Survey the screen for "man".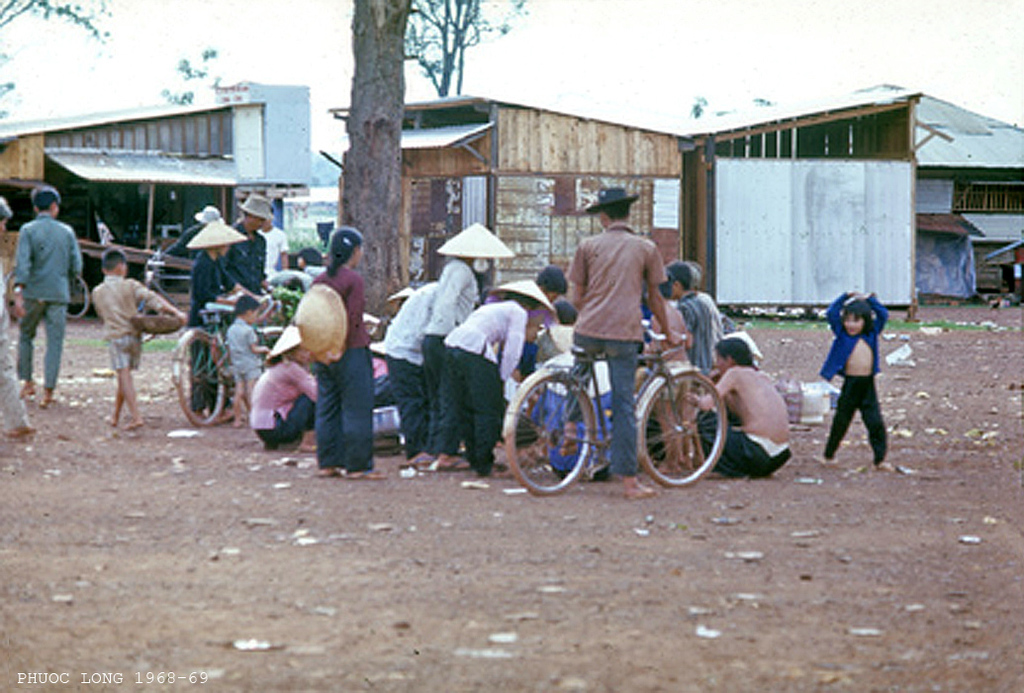
Survey found: 416/260/477/466.
